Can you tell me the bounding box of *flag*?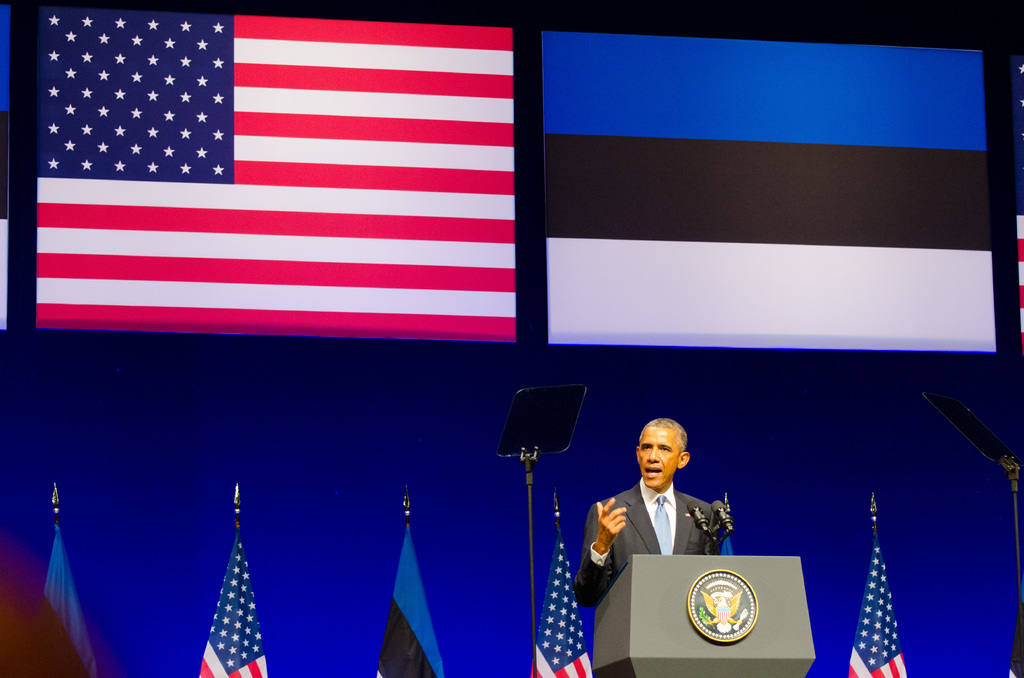
[35, 526, 101, 677].
